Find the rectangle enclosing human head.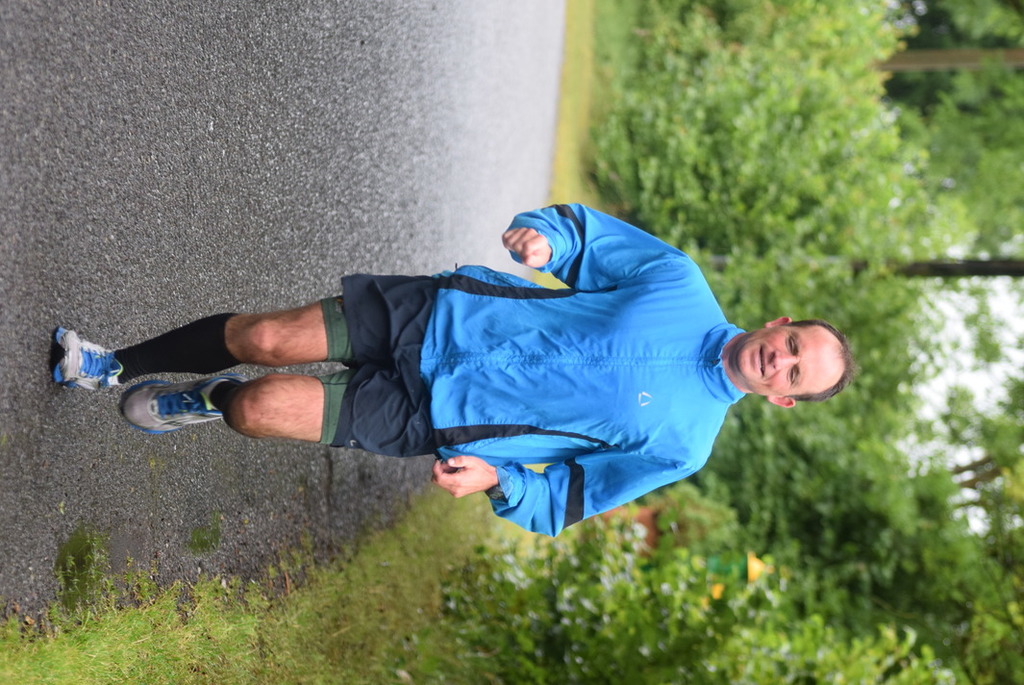
728, 306, 860, 407.
